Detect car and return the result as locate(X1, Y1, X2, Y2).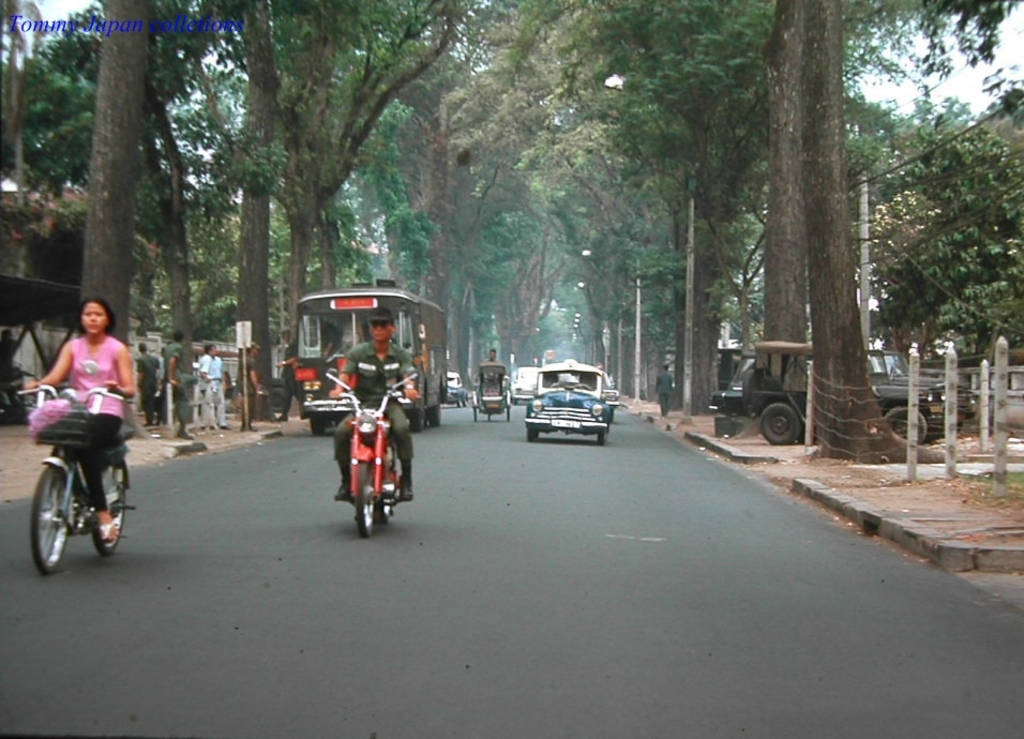
locate(739, 342, 972, 444).
